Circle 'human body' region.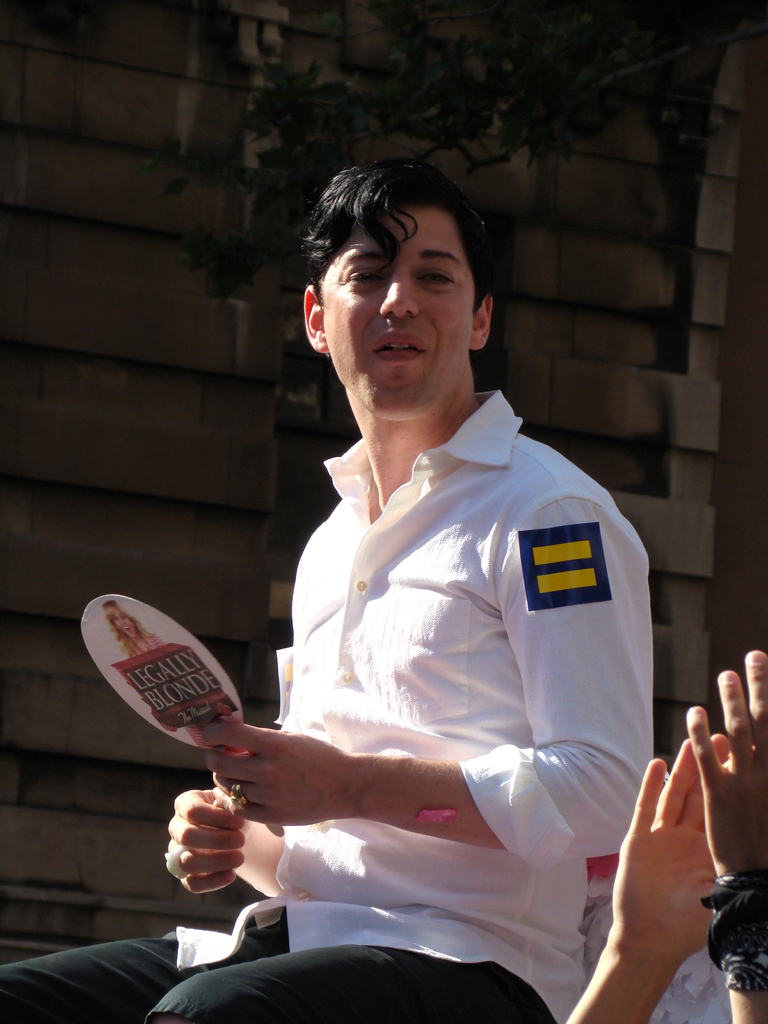
Region: box(0, 154, 655, 1023).
